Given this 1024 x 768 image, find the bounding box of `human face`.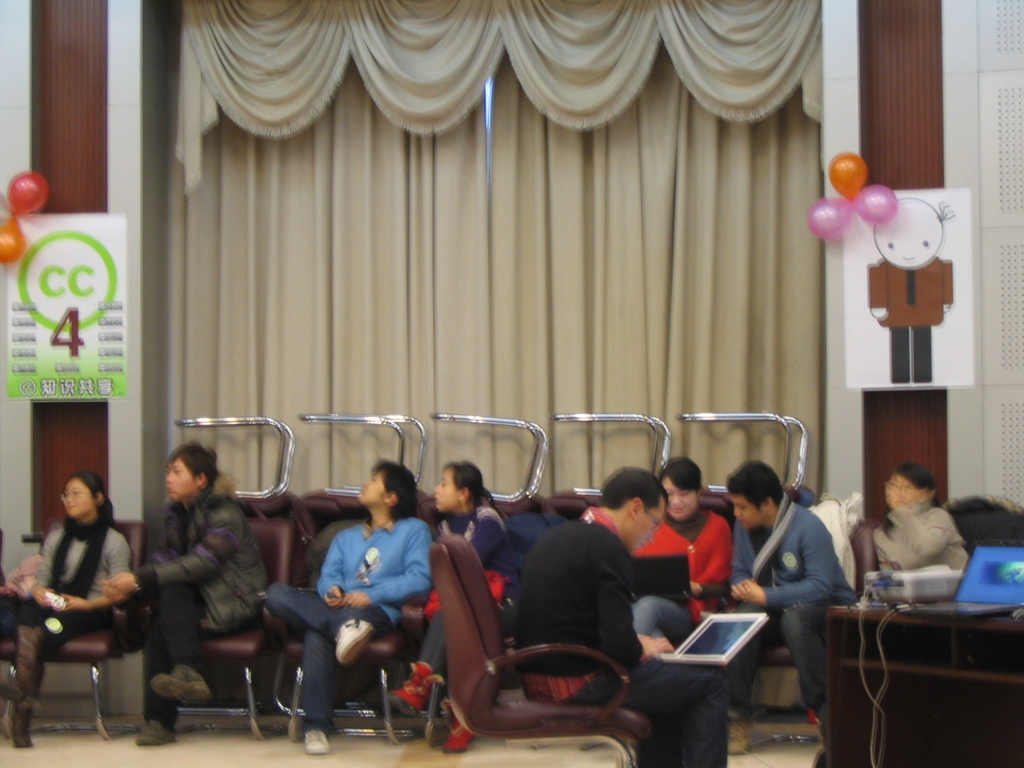
locate(731, 490, 765, 531).
